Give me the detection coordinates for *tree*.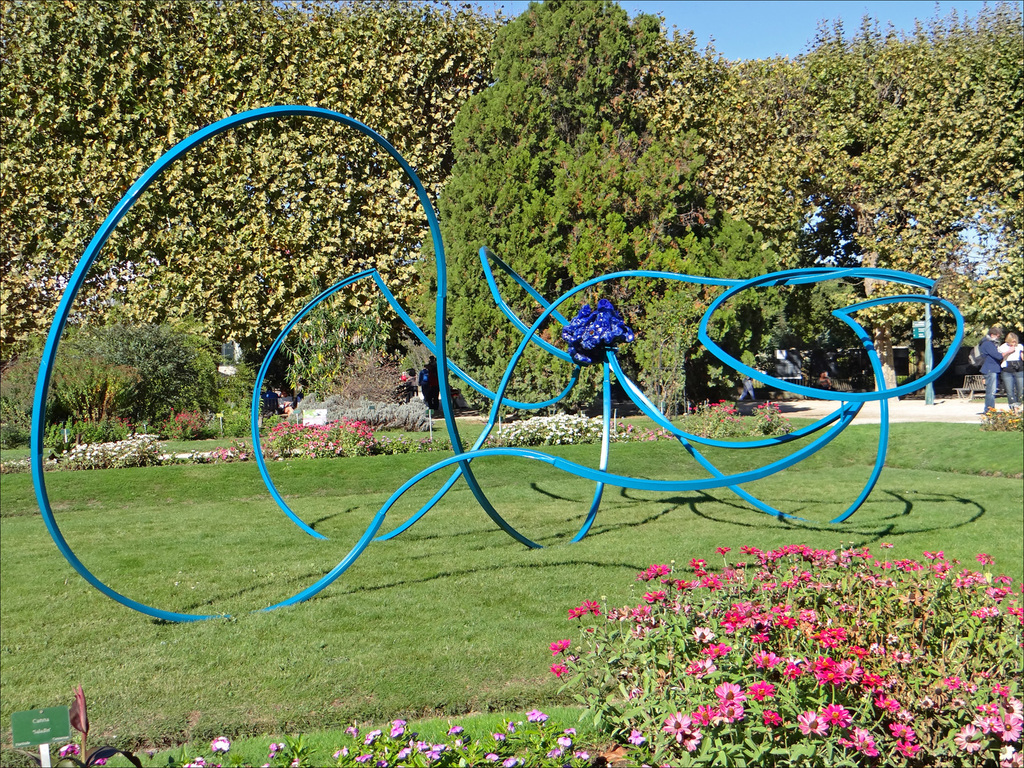
[left=600, top=15, right=799, bottom=242].
